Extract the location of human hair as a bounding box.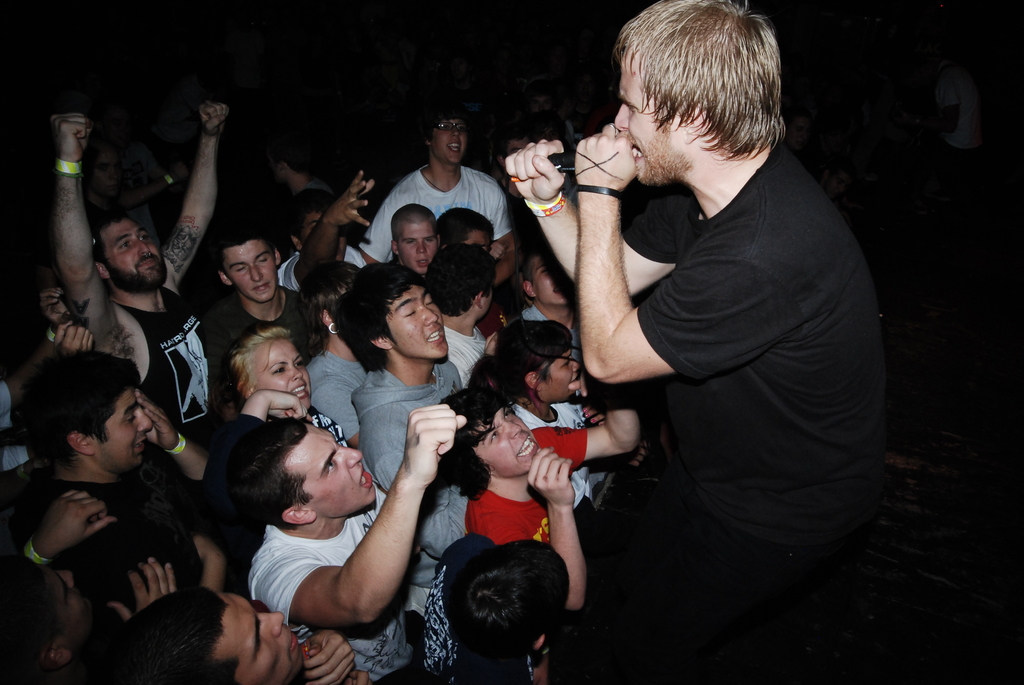
rect(500, 320, 573, 400).
